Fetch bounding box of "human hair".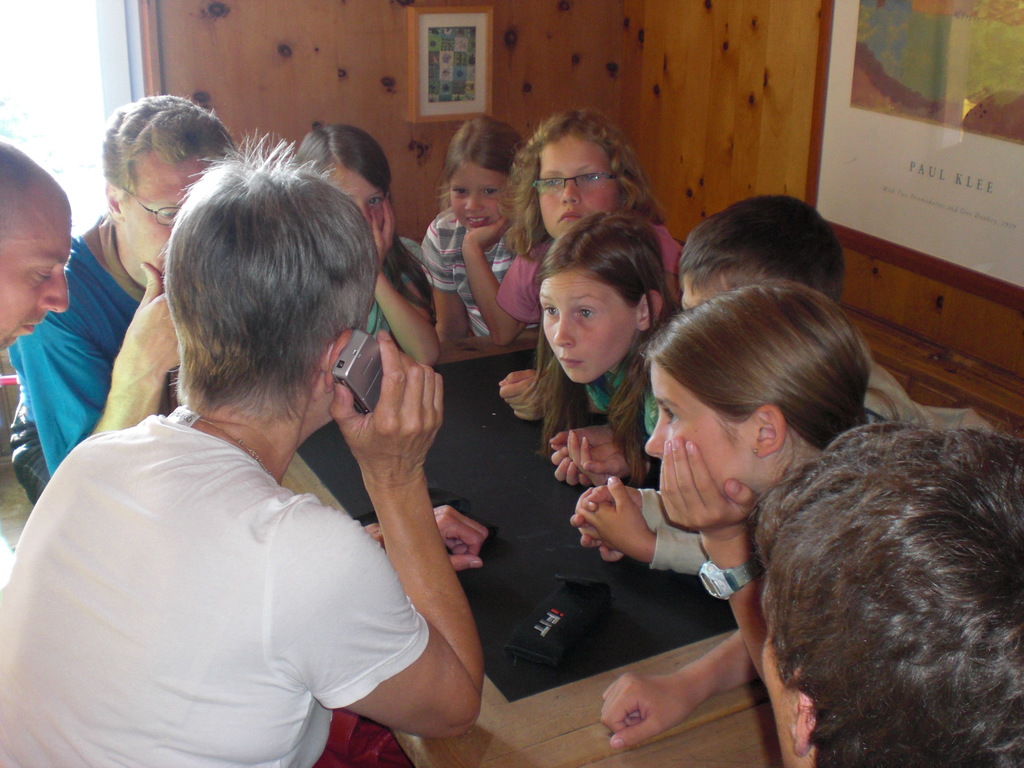
Bbox: {"x1": 97, "y1": 93, "x2": 242, "y2": 204}.
